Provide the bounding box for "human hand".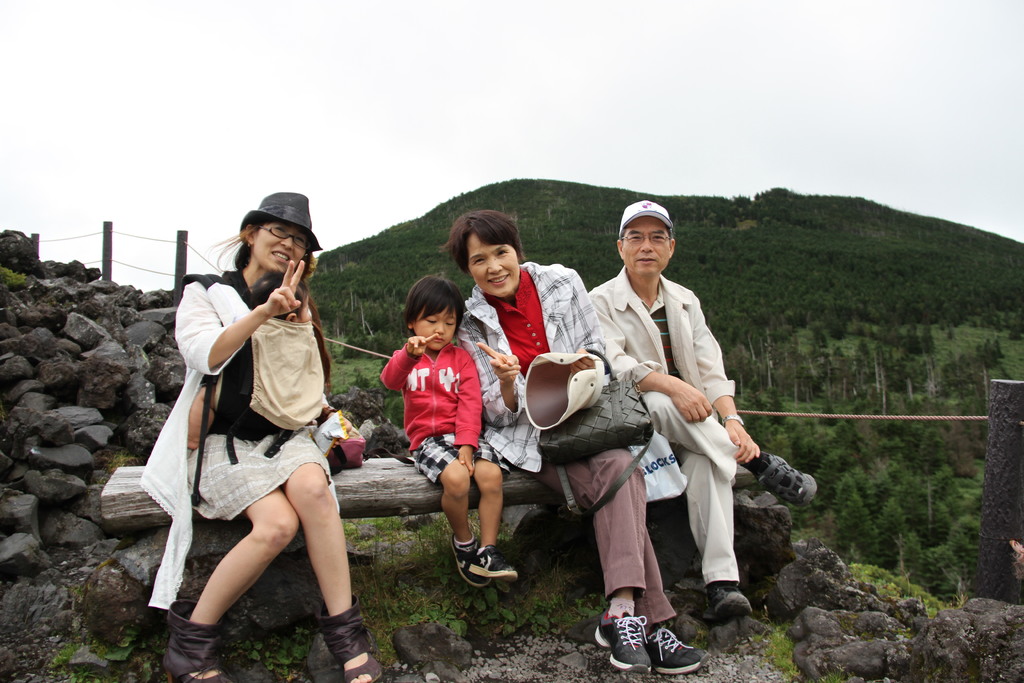
(x1=262, y1=265, x2=305, y2=318).
